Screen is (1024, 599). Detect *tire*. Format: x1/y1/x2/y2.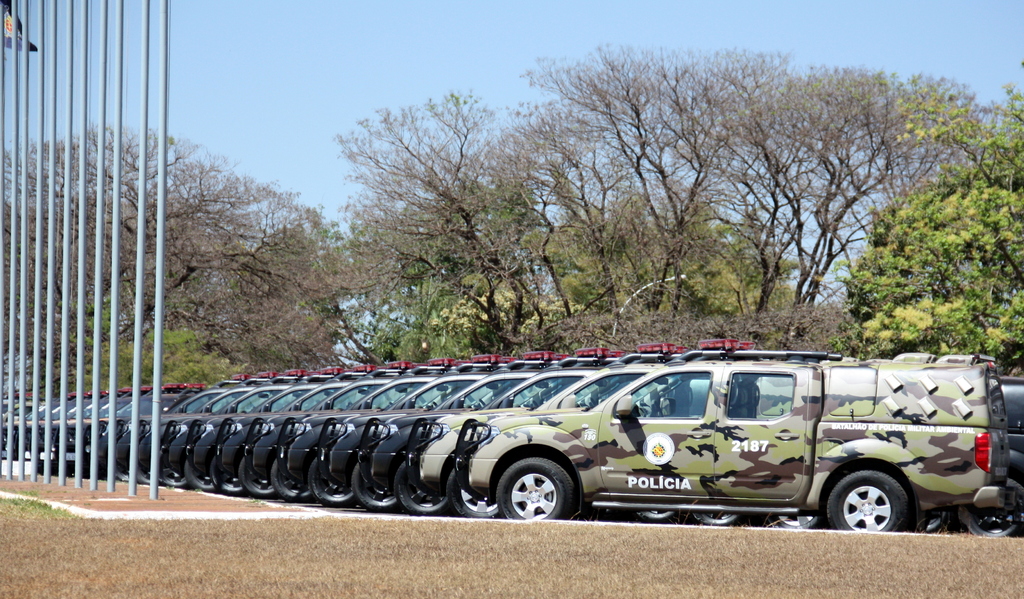
186/459/216/490.
